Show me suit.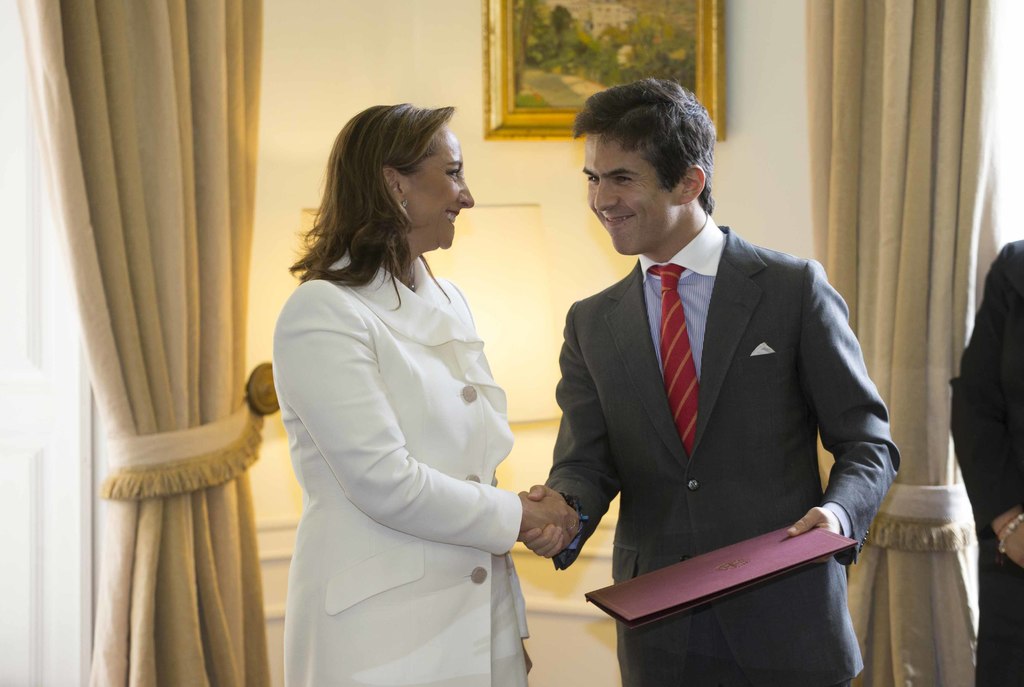
suit is here: (539, 212, 905, 686).
